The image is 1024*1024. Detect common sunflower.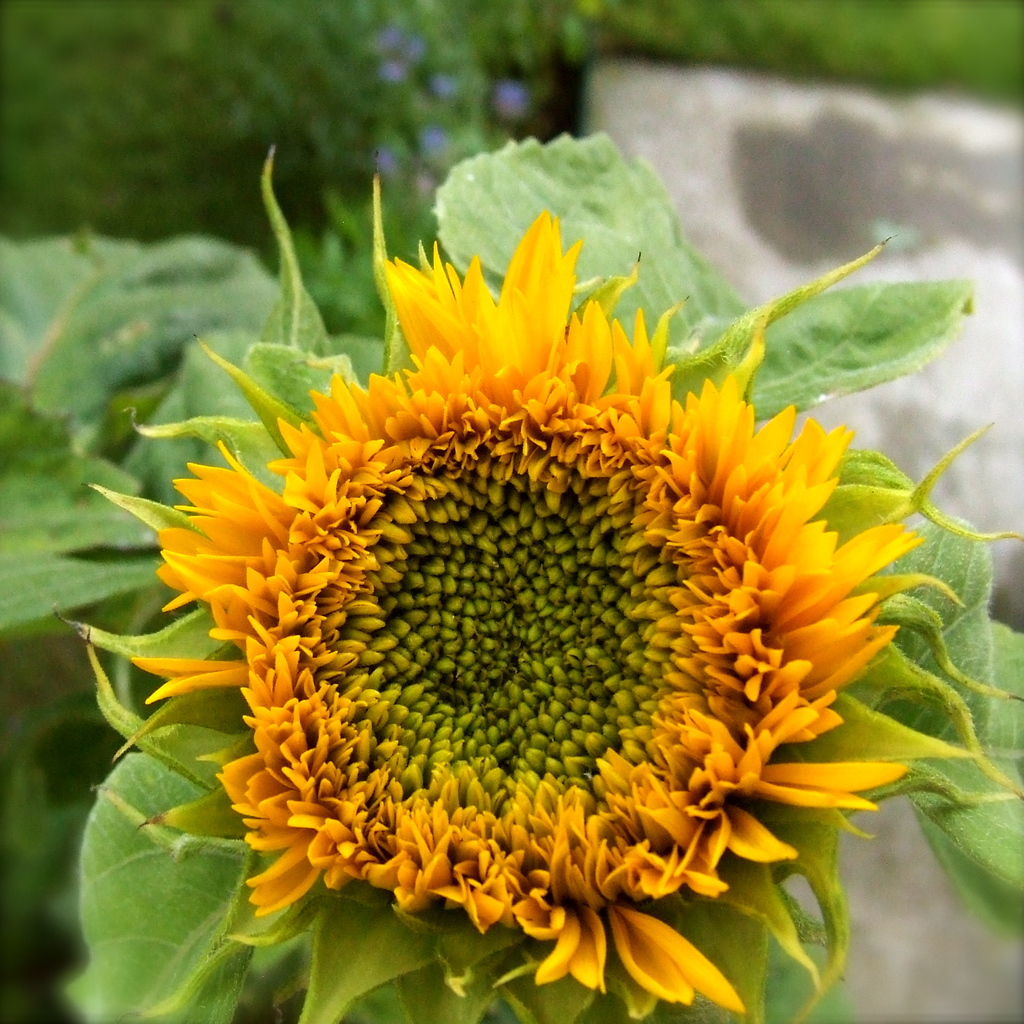
Detection: {"left": 252, "top": 213, "right": 929, "bottom": 961}.
